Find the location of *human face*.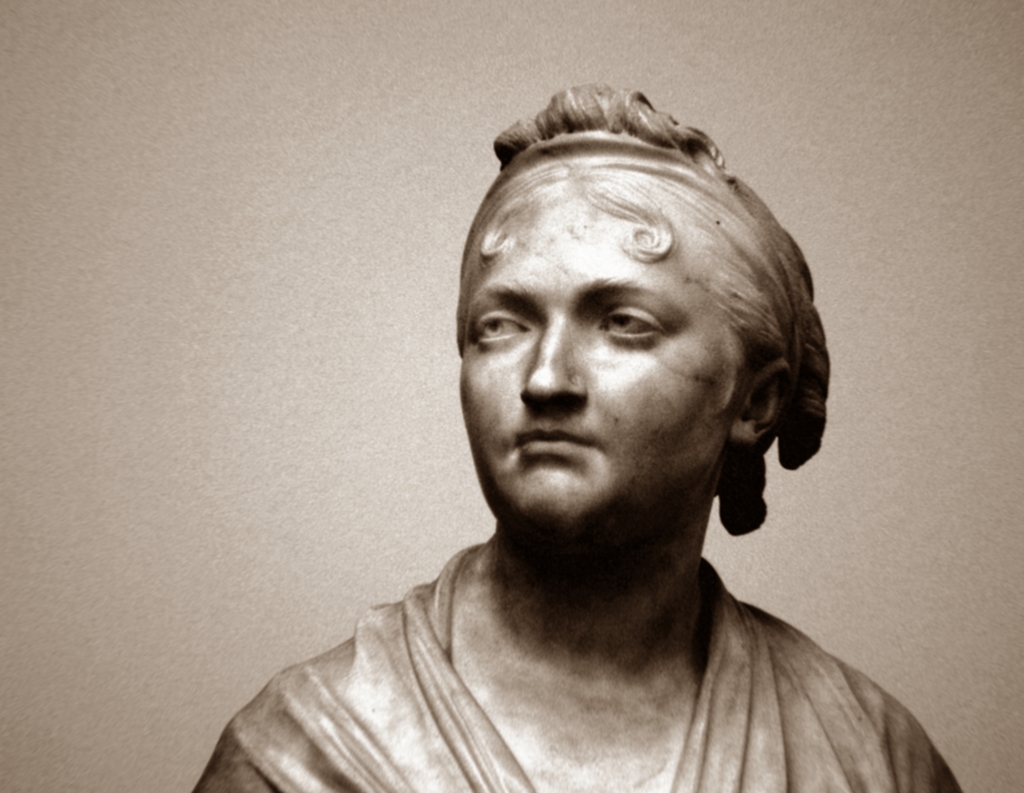
Location: {"left": 457, "top": 182, "right": 753, "bottom": 552}.
